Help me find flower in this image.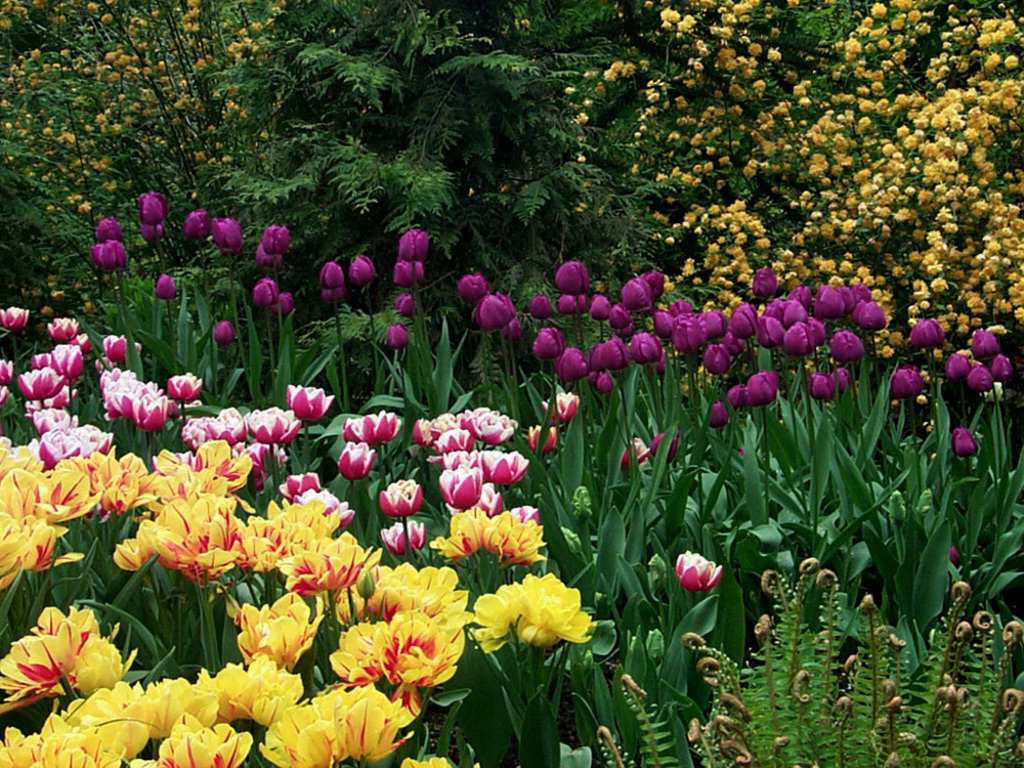
Found it: crop(270, 291, 292, 316).
